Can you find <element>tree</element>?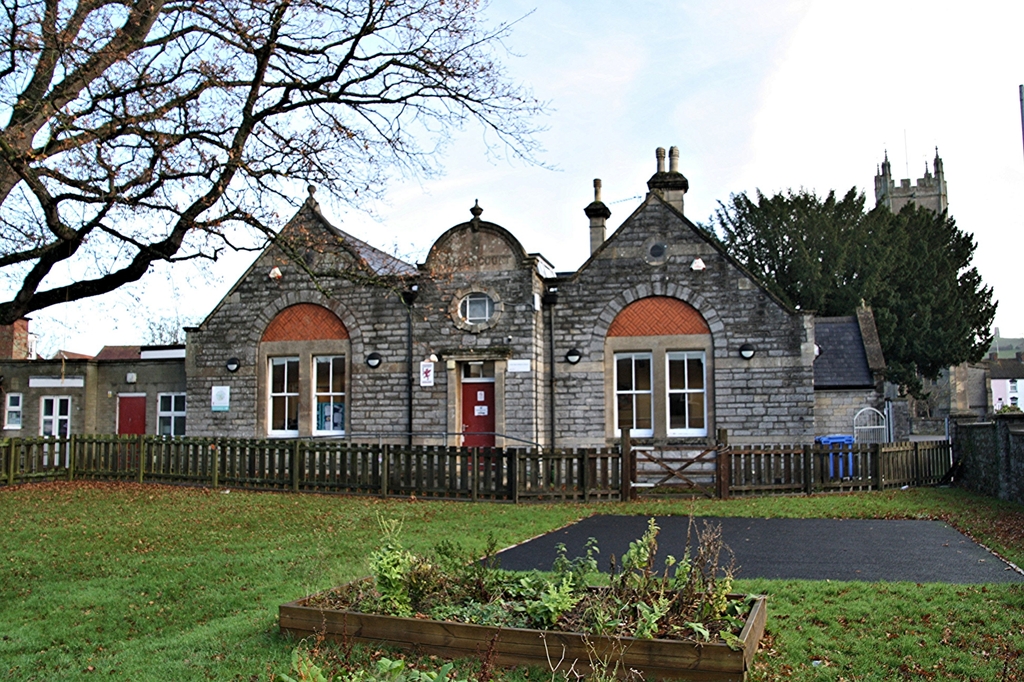
Yes, bounding box: detection(687, 177, 891, 313).
